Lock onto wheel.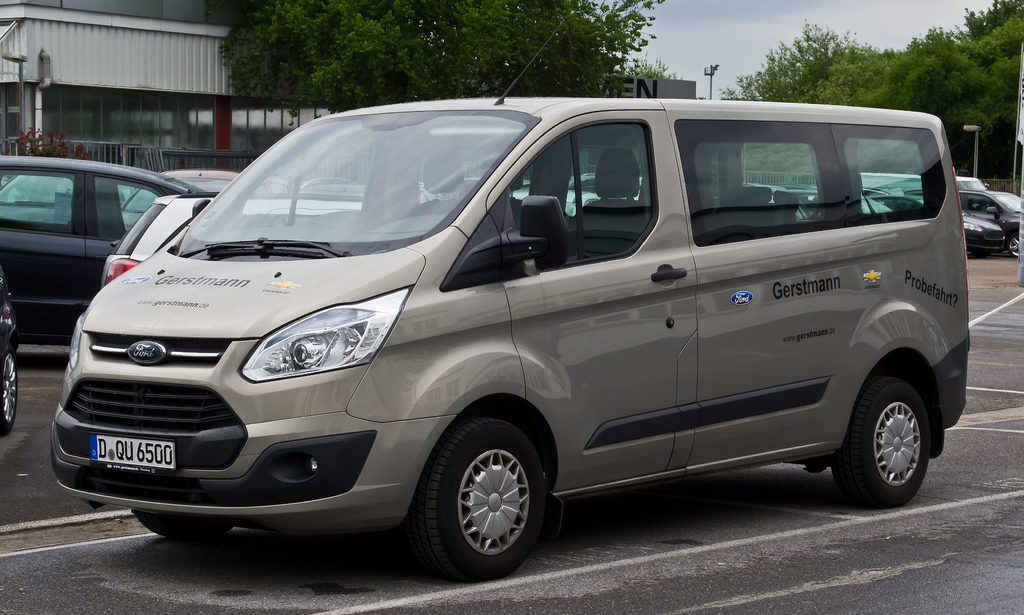
Locked: {"x1": 830, "y1": 375, "x2": 936, "y2": 511}.
